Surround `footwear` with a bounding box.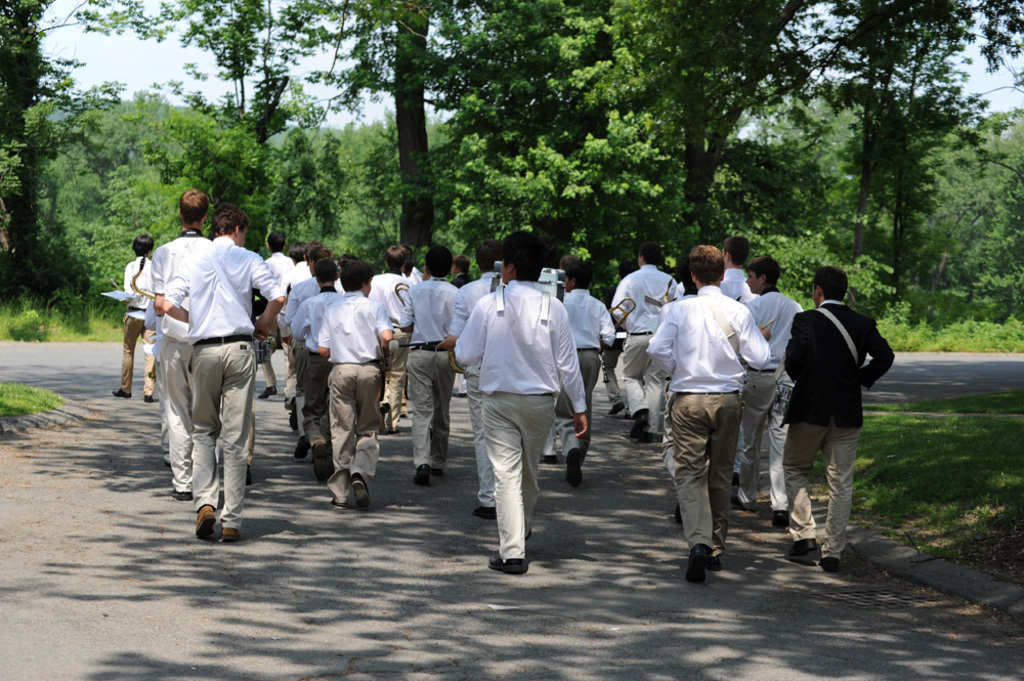
x1=416, y1=466, x2=428, y2=484.
